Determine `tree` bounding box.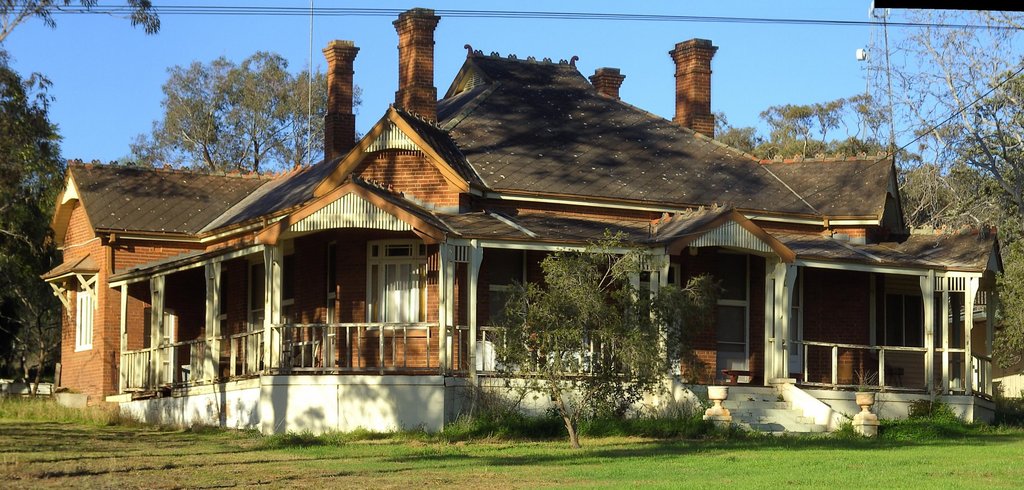
Determined: x1=6, y1=63, x2=61, y2=397.
